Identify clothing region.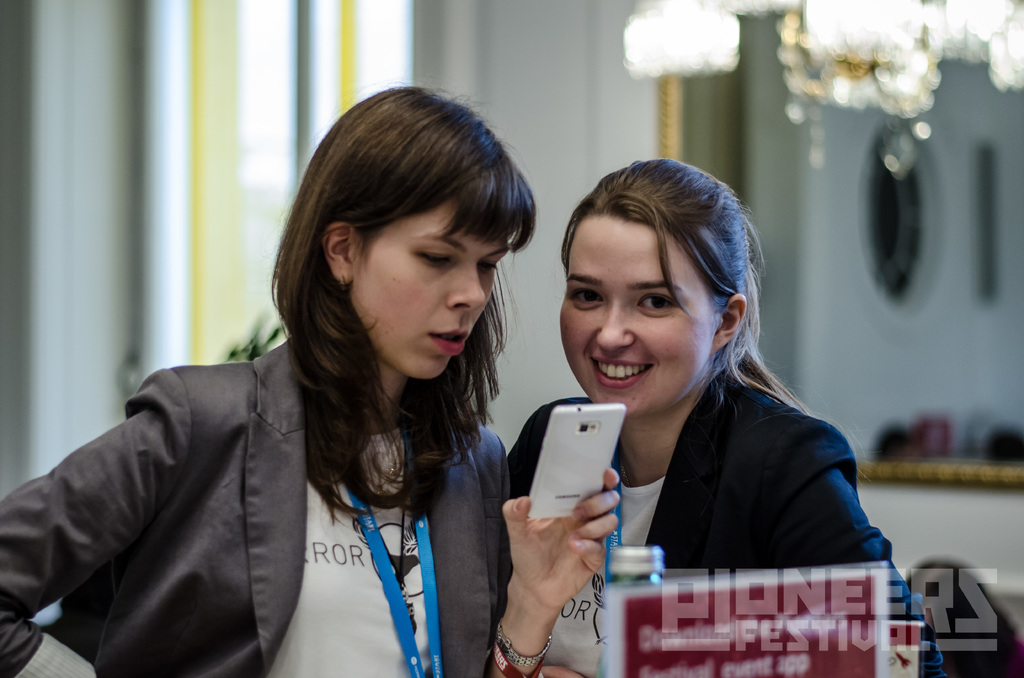
Region: (0, 300, 545, 677).
